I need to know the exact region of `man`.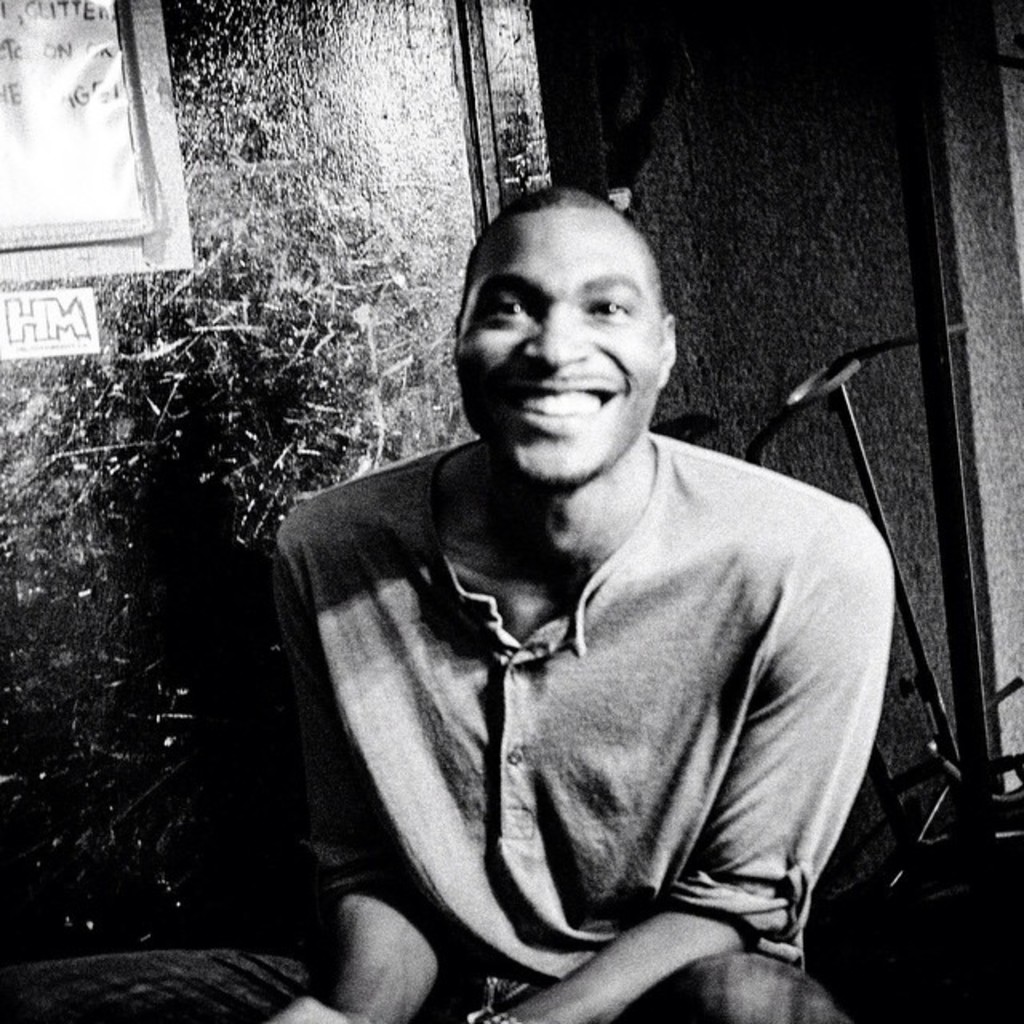
Region: (262,155,918,1023).
